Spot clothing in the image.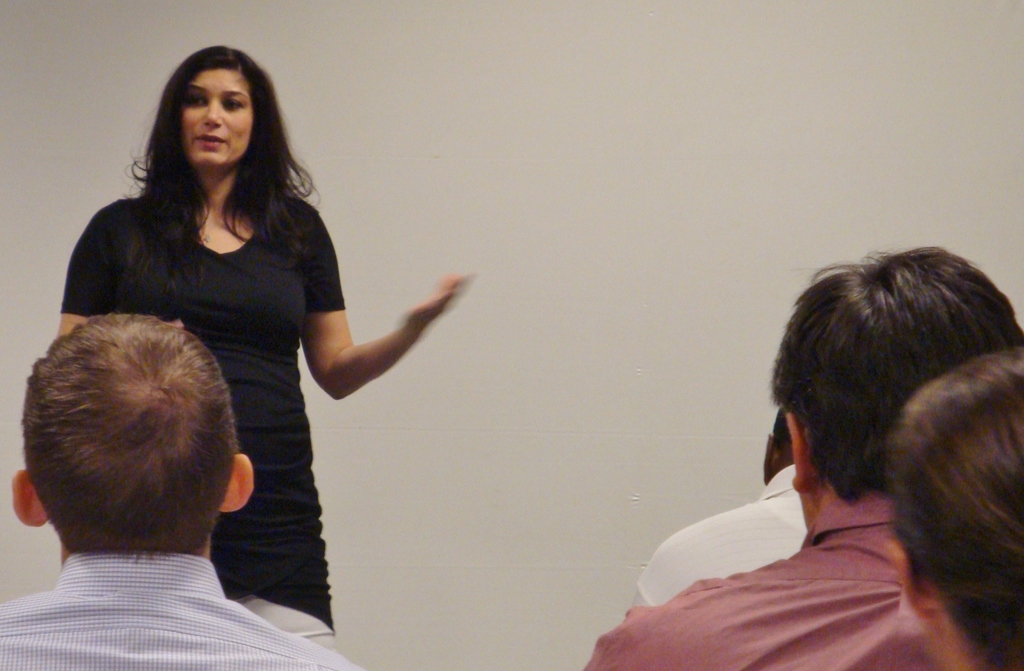
clothing found at left=624, top=466, right=804, bottom=611.
